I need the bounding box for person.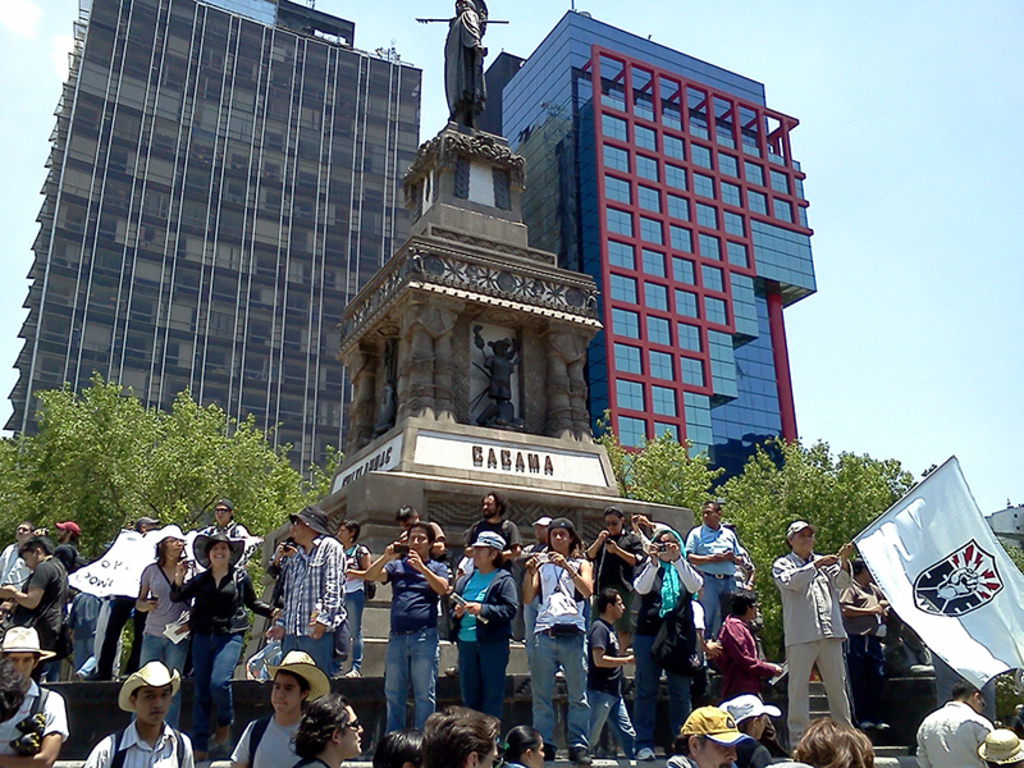
Here it is: {"x1": 515, "y1": 518, "x2": 556, "y2": 669}.
